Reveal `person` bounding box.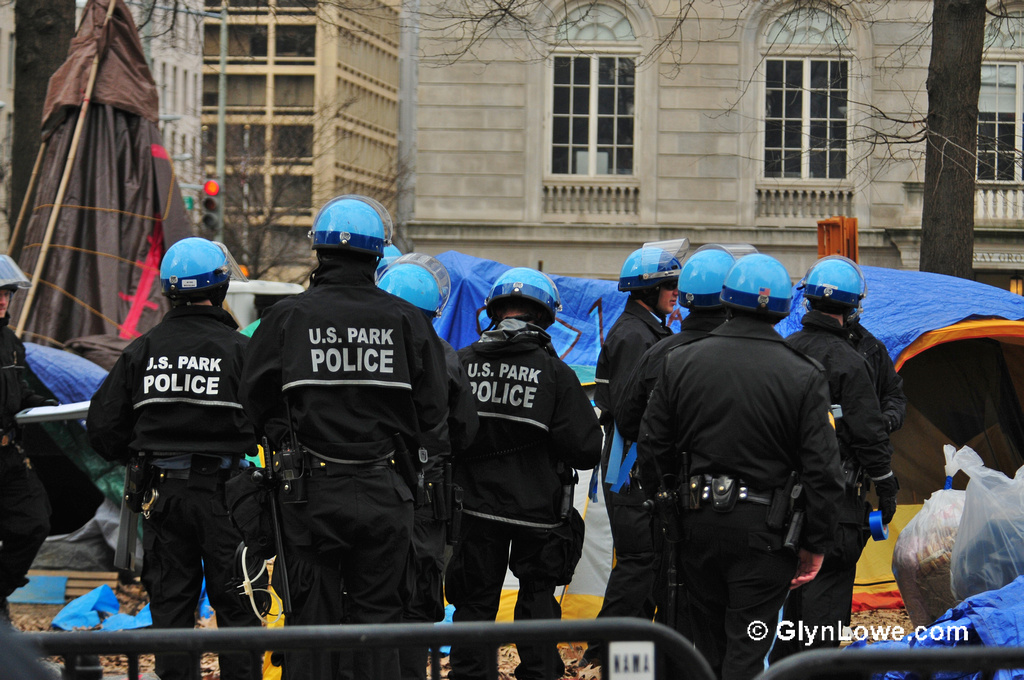
Revealed: 85/222/267/647.
